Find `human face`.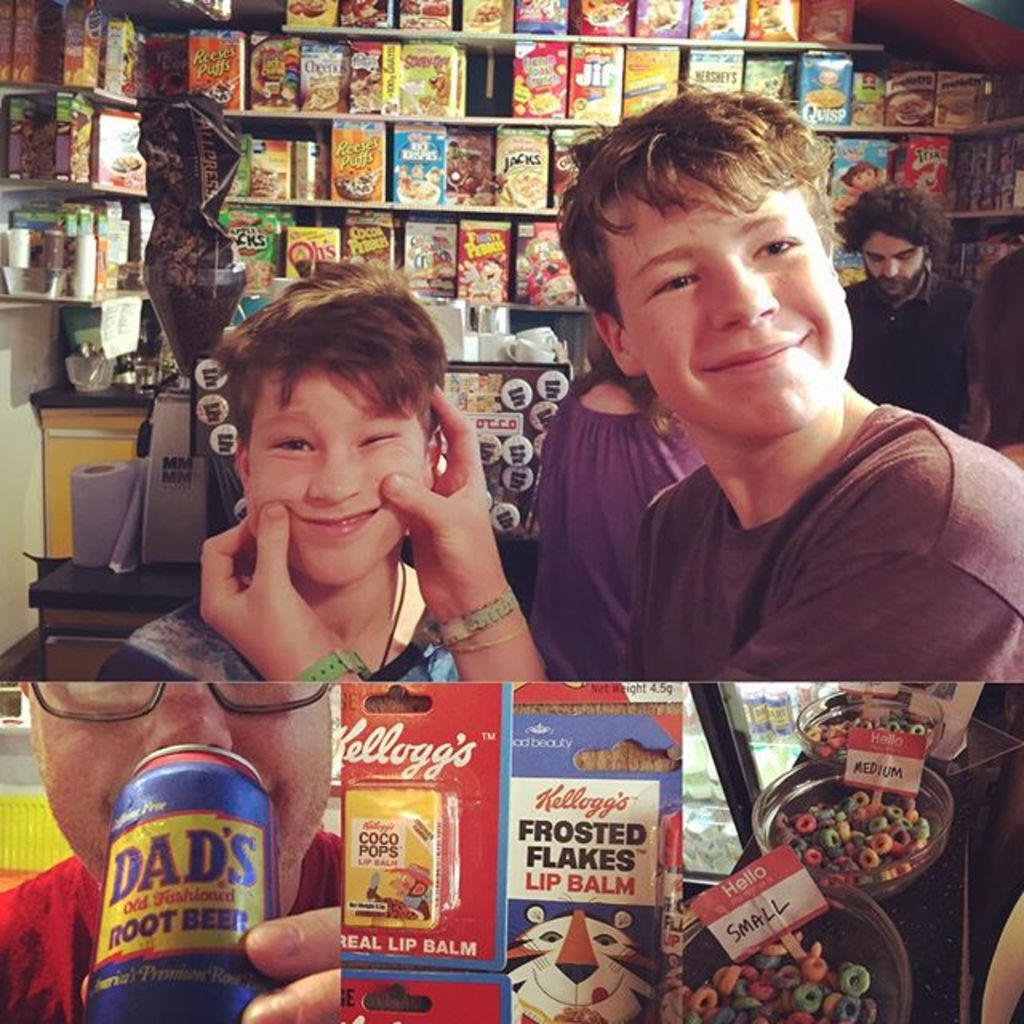
<region>251, 360, 413, 574</region>.
